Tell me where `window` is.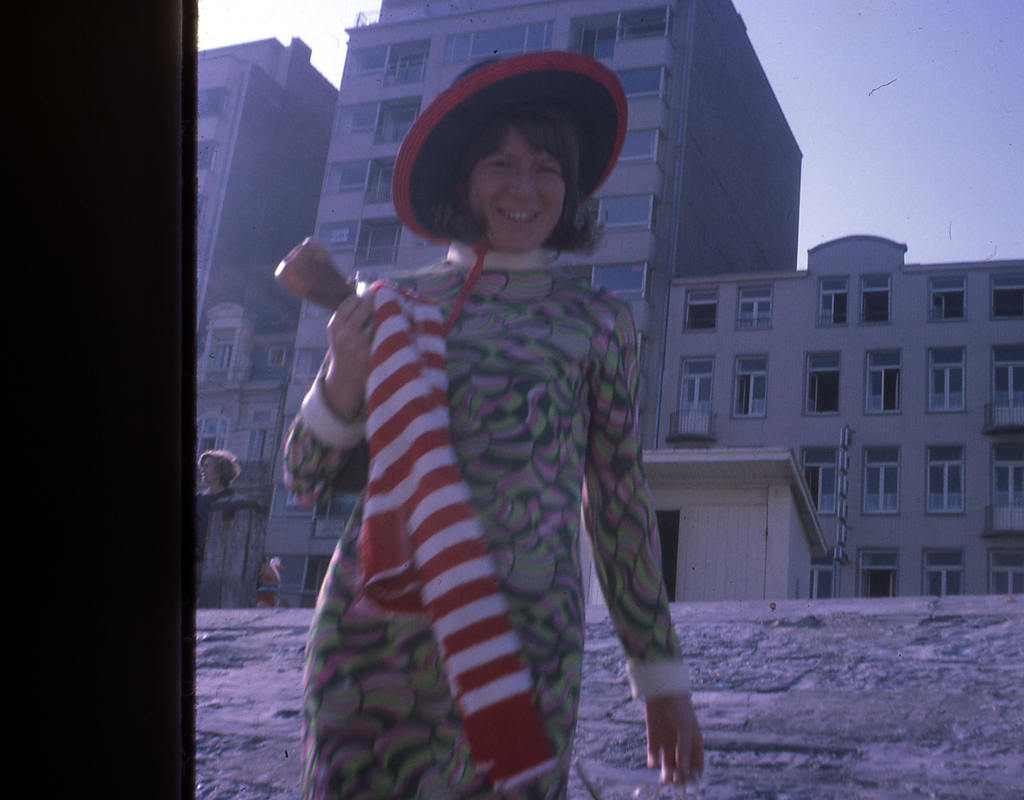
`window` is at bbox=(800, 445, 841, 514).
